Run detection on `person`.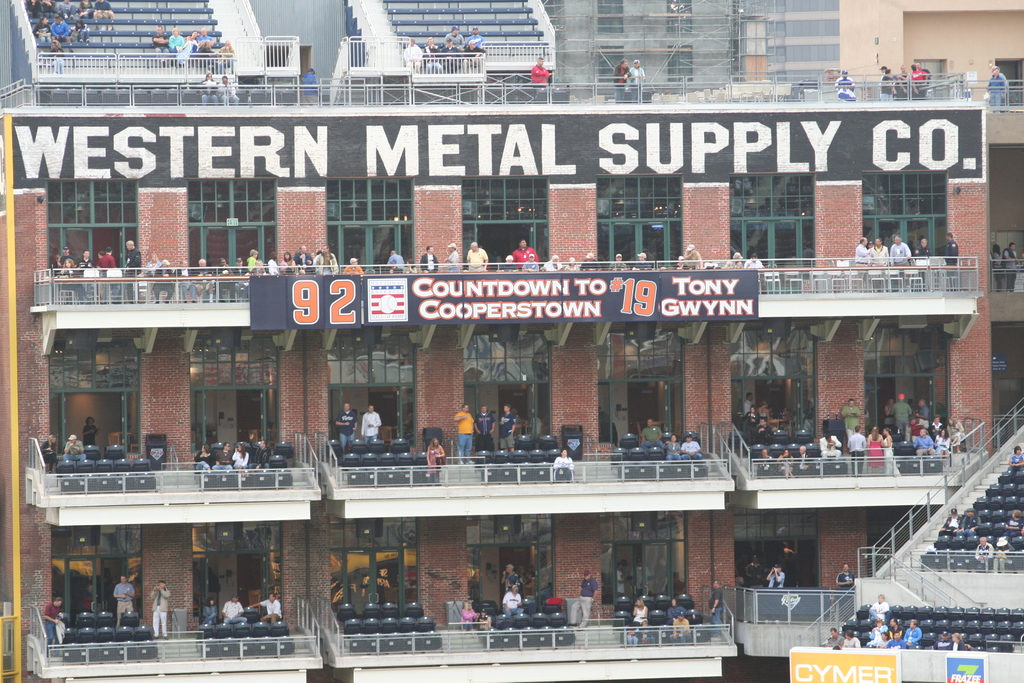
Result: 746/251/764/272.
